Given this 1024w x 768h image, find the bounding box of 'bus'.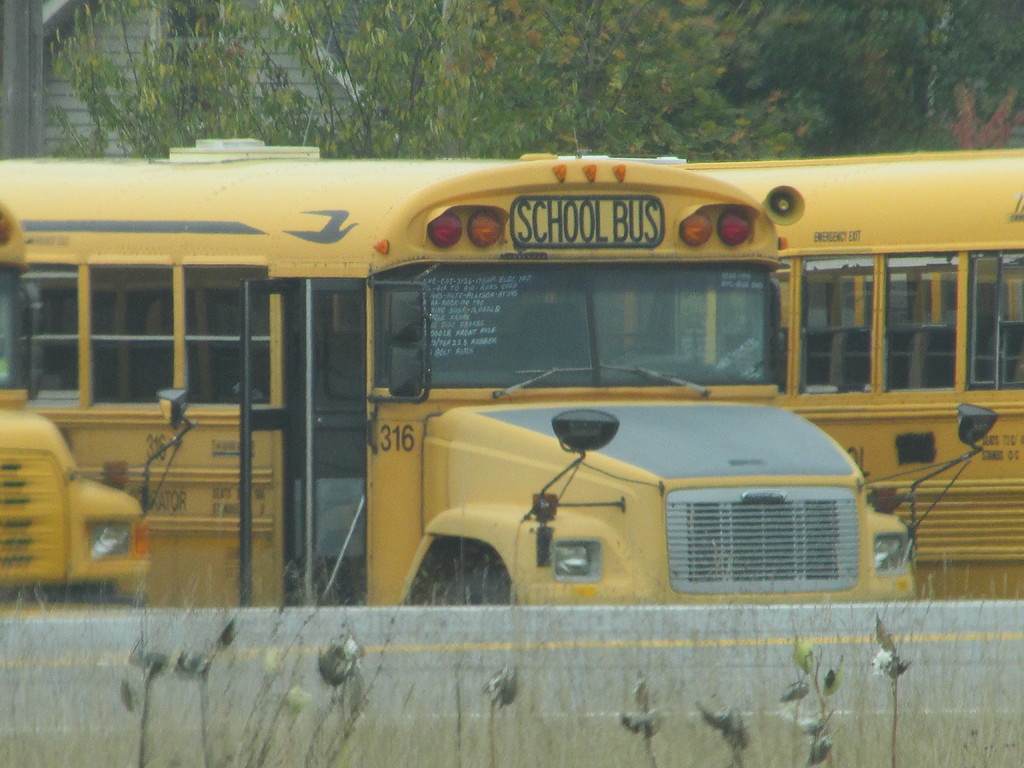
x1=0, y1=152, x2=1007, y2=606.
